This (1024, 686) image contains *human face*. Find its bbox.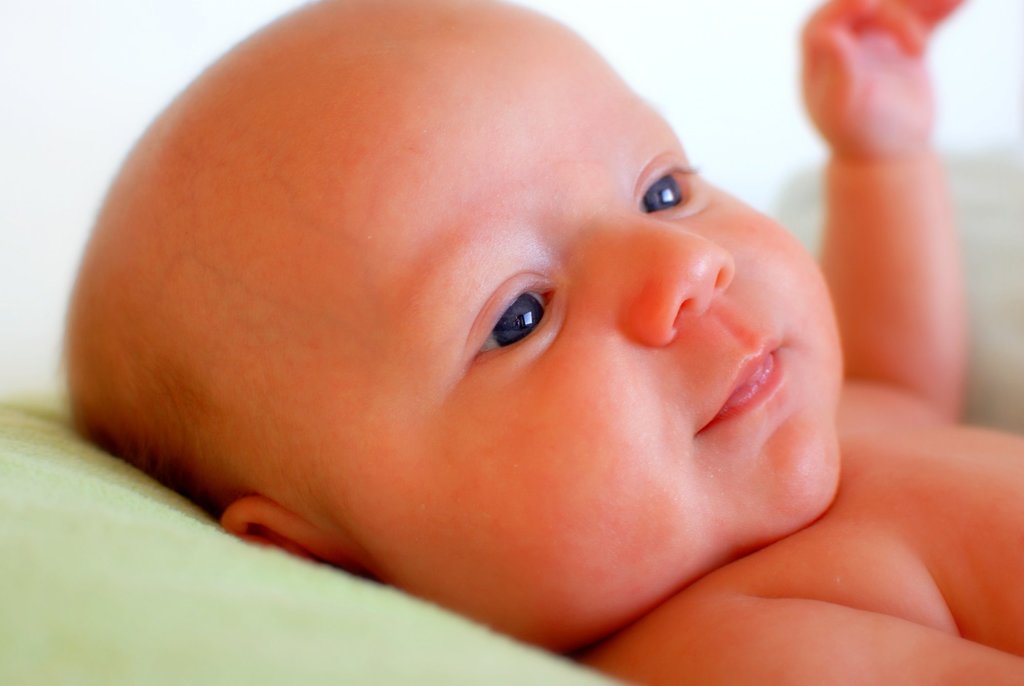
188, 0, 848, 653.
